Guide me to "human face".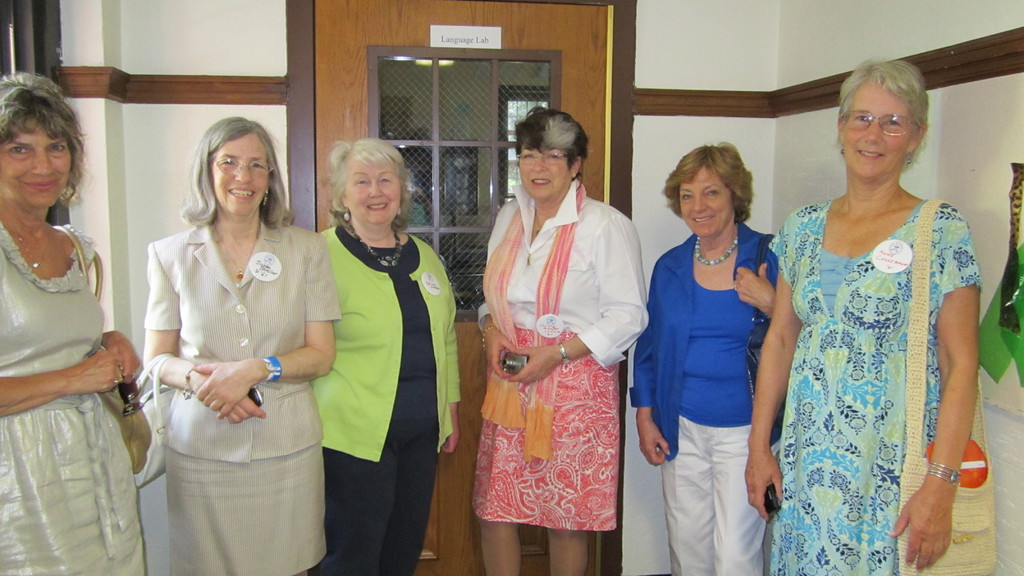
Guidance: <region>209, 127, 276, 220</region>.
